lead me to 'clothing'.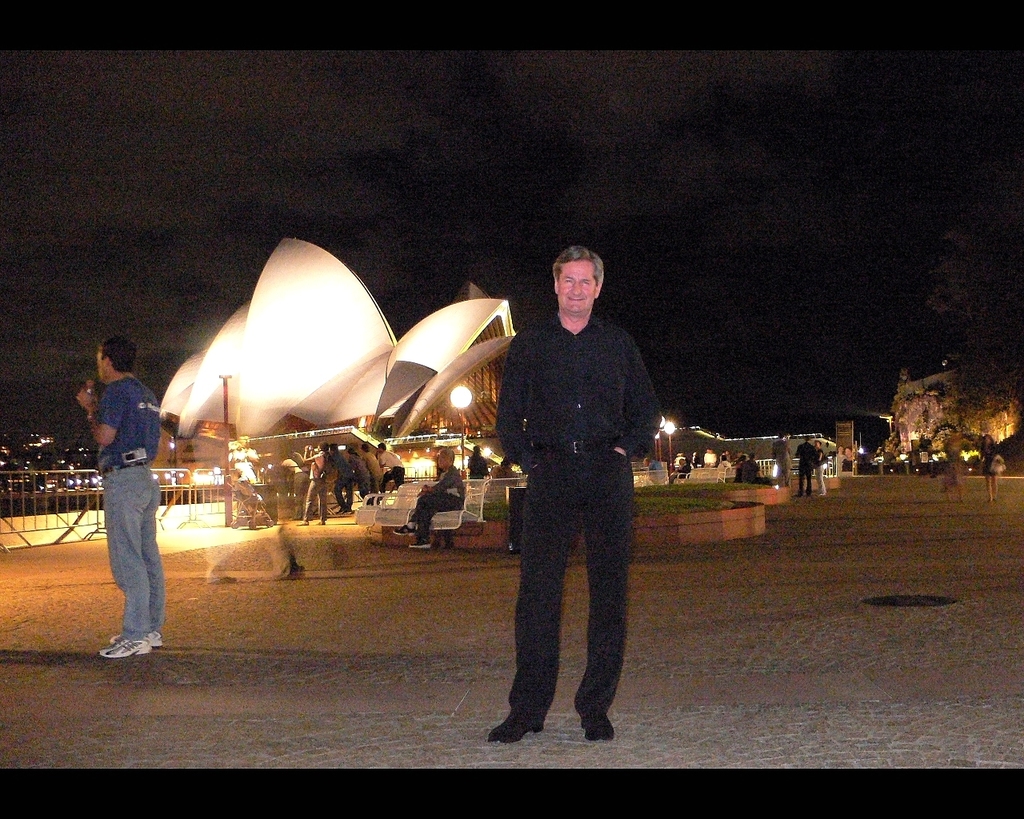
Lead to Rect(796, 438, 823, 492).
